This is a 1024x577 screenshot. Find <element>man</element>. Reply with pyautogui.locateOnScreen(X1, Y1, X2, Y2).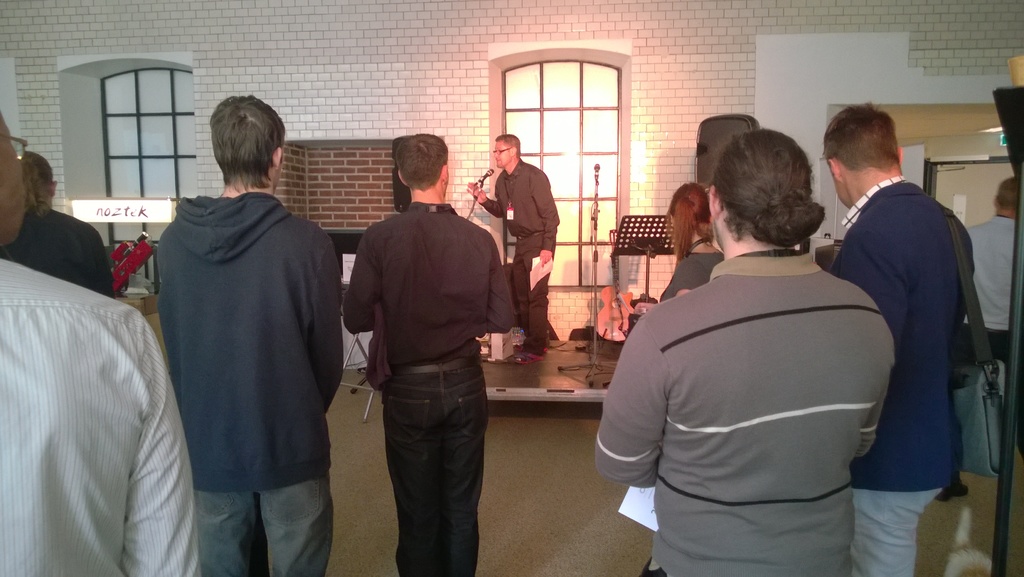
pyautogui.locateOnScreen(464, 134, 561, 368).
